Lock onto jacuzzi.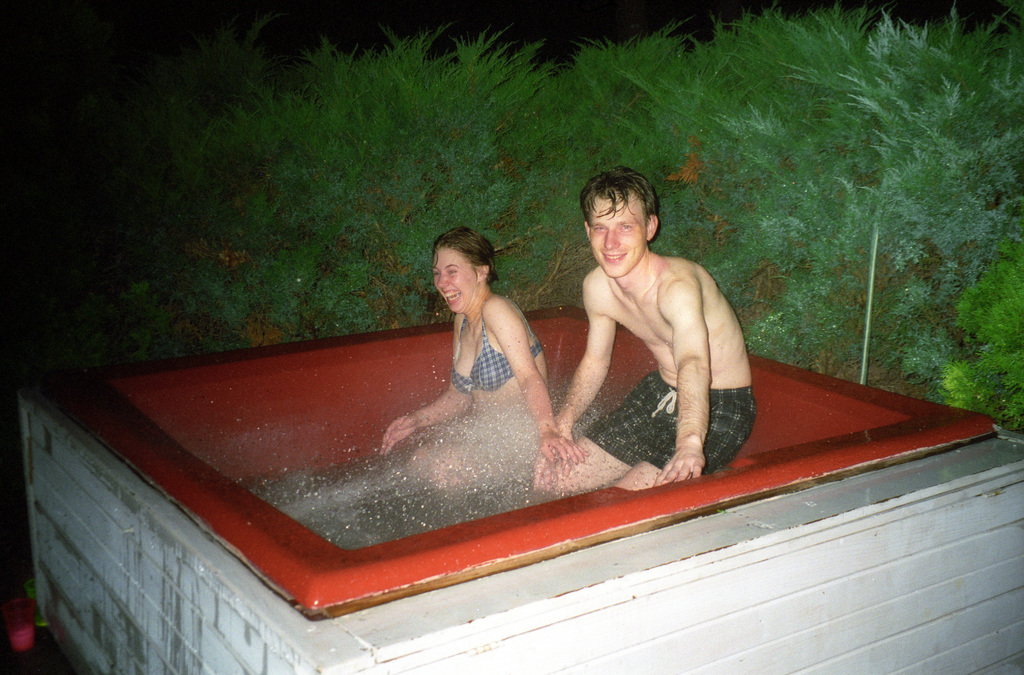
Locked: x1=33, y1=301, x2=1006, y2=620.
